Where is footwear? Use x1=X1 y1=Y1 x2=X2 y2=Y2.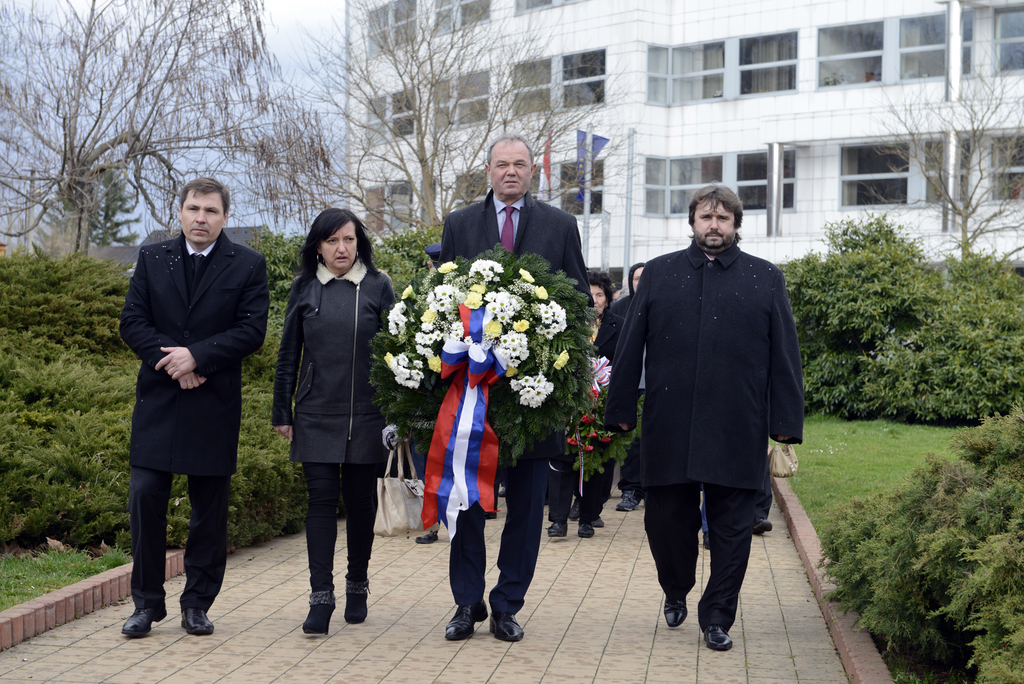
x1=567 y1=500 x2=580 y2=524.
